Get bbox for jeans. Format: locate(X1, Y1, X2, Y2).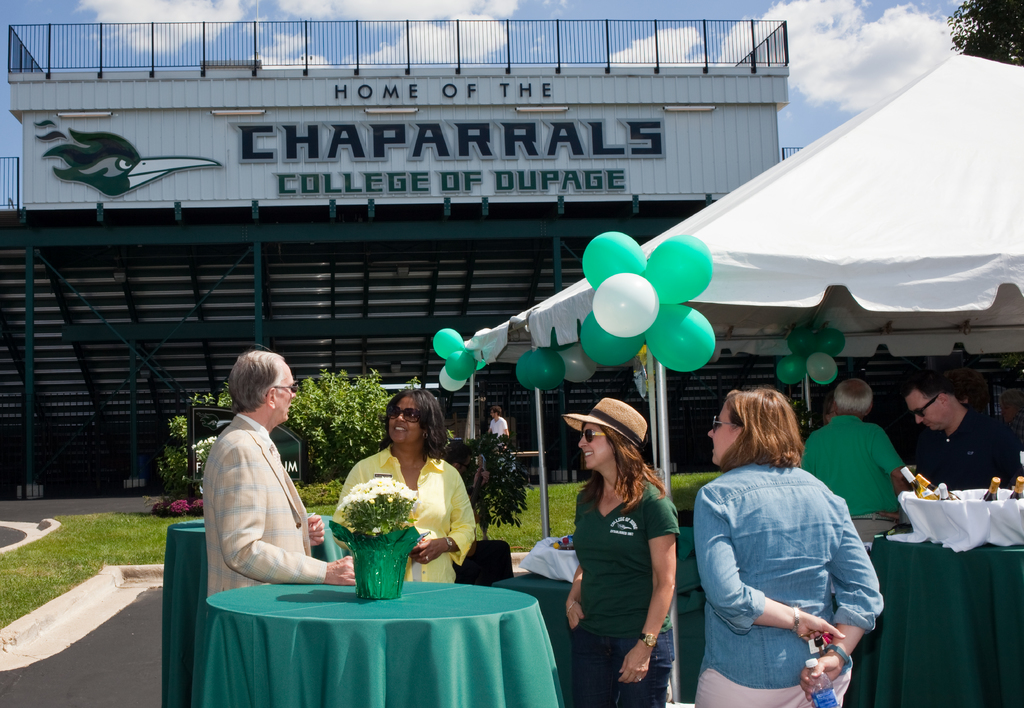
locate(567, 630, 674, 707).
